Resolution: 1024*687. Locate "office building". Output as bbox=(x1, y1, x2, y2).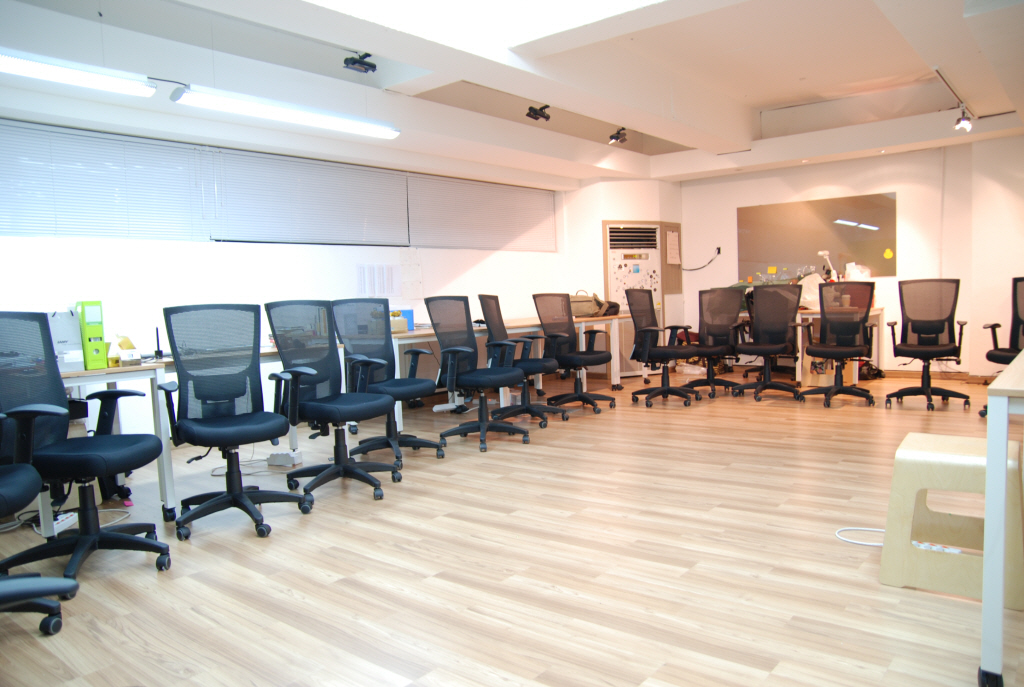
bbox=(62, 0, 991, 648).
